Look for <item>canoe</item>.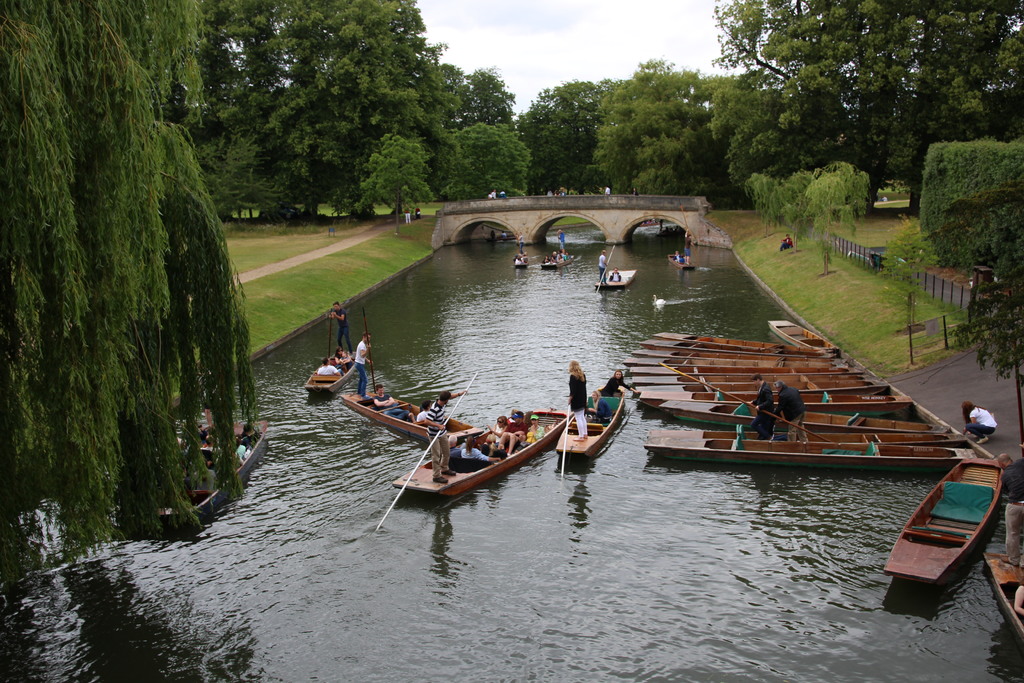
Found: l=556, t=383, r=624, b=462.
